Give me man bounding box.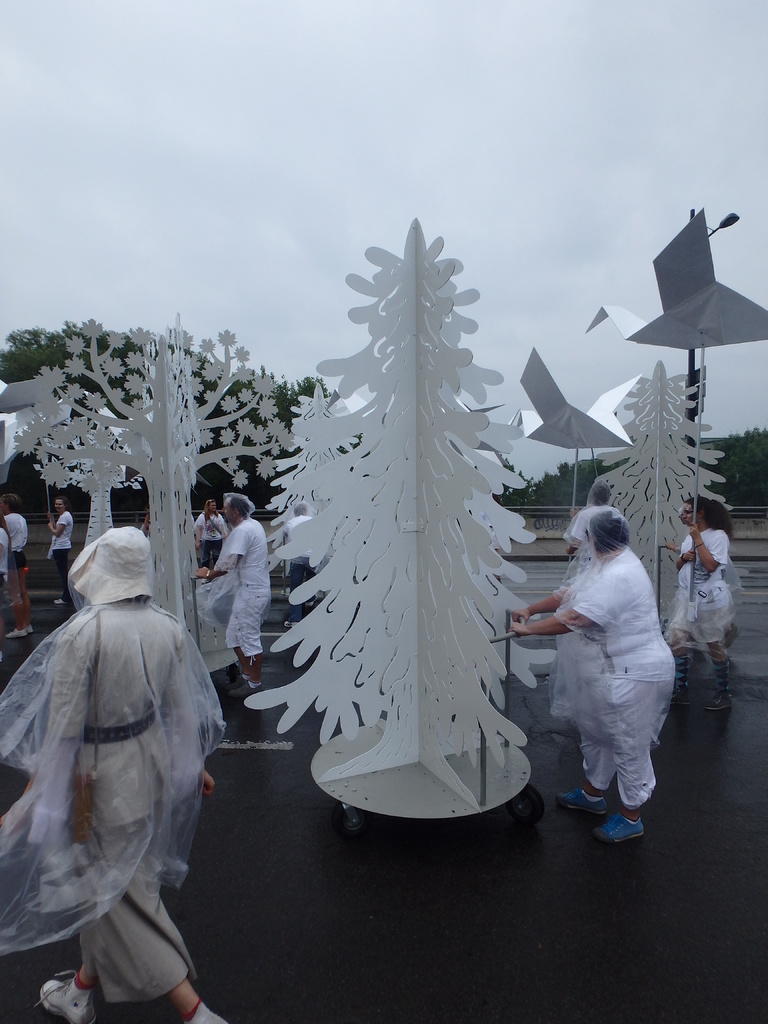
{"x1": 193, "y1": 492, "x2": 271, "y2": 707}.
